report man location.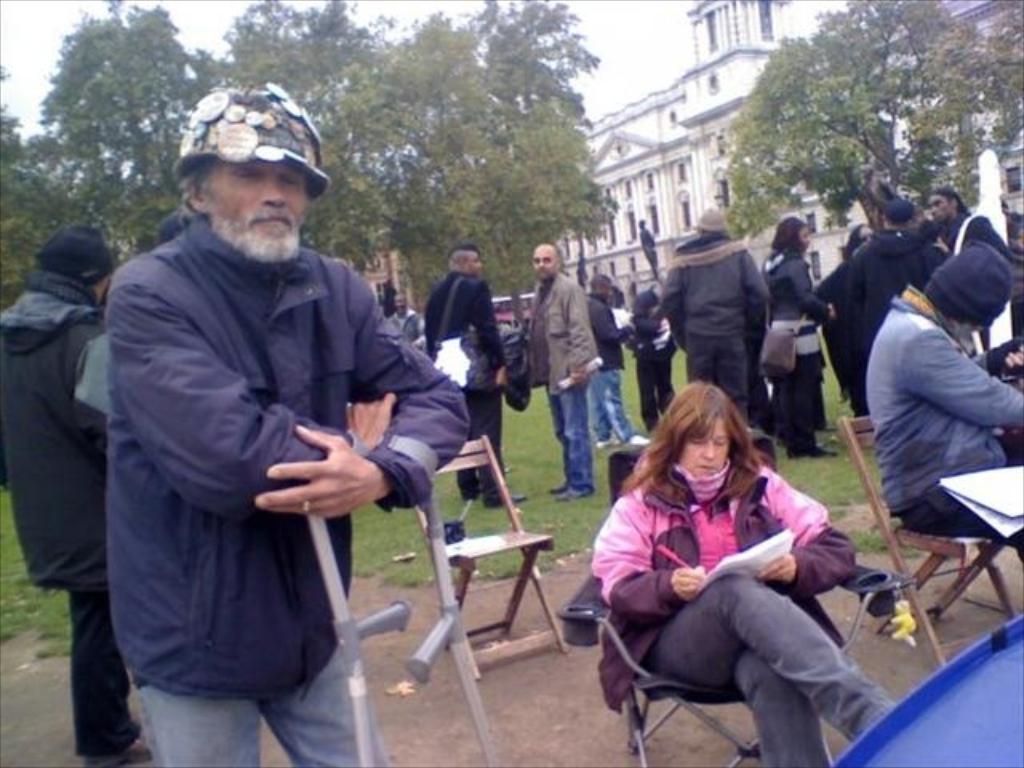
Report: (525,243,600,506).
